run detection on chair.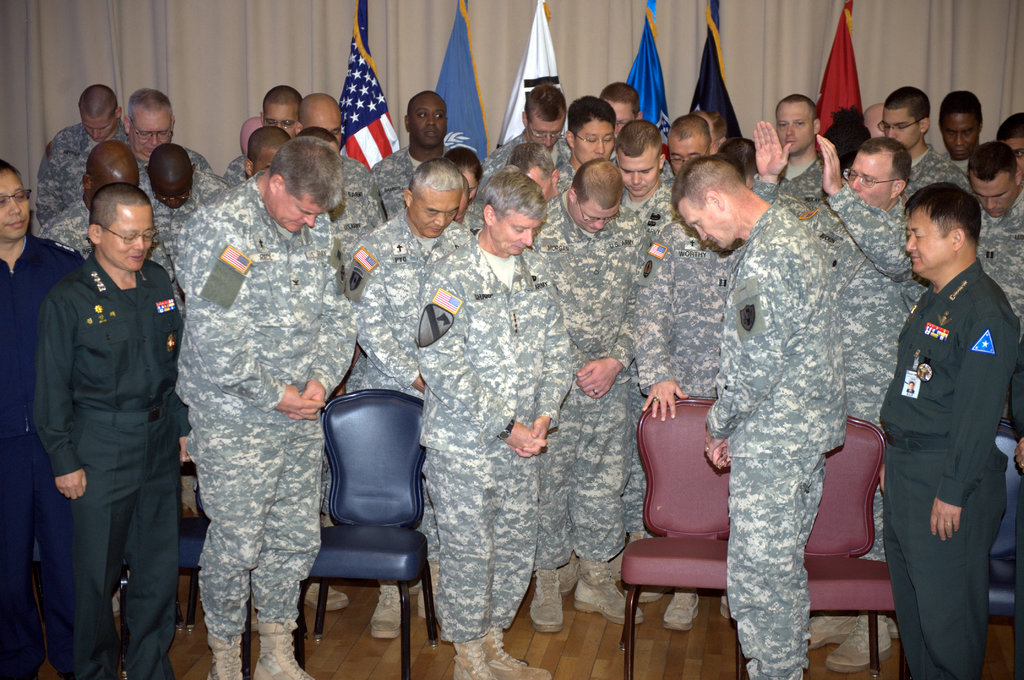
Result: 982/419/1023/619.
